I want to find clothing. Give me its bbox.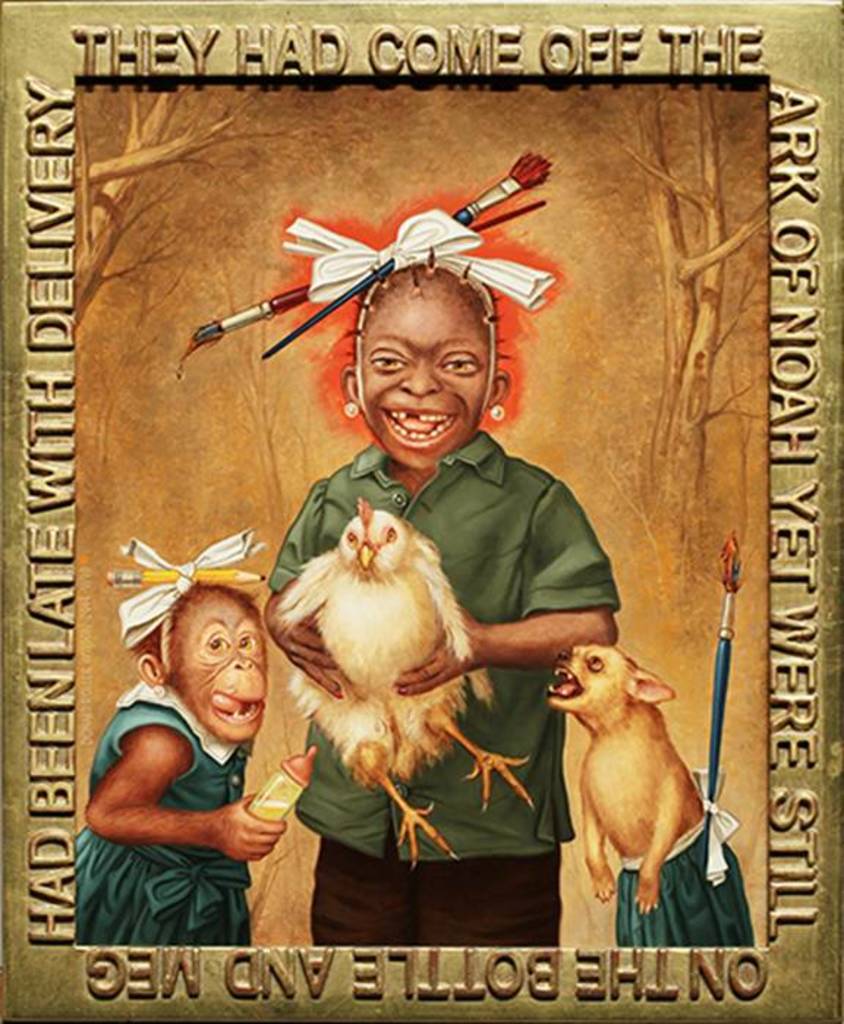
x1=94, y1=659, x2=299, y2=949.
